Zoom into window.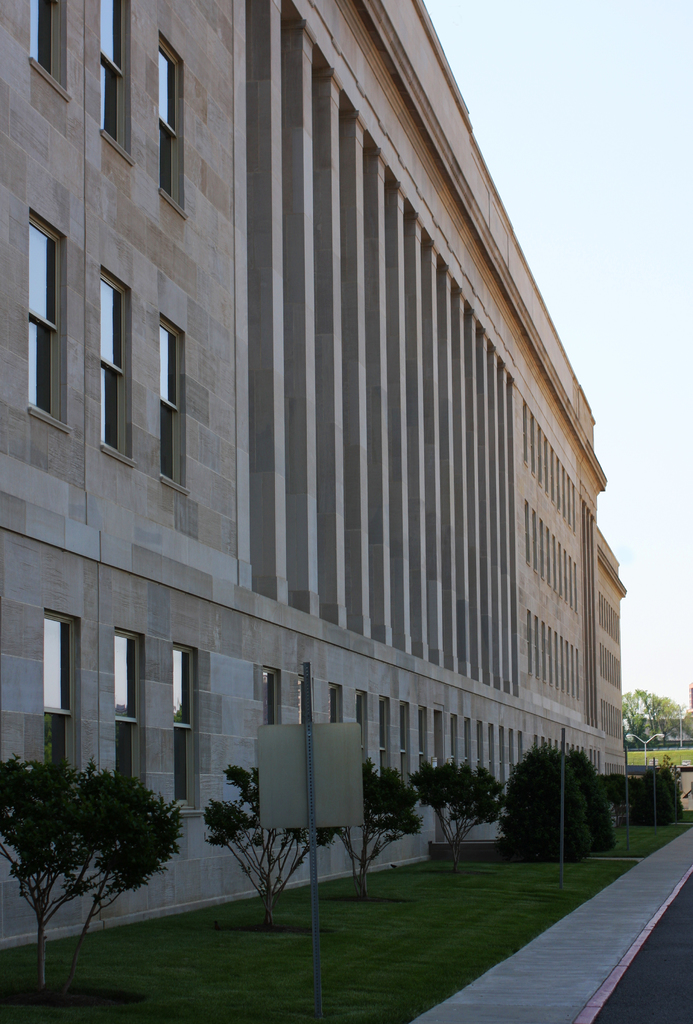
Zoom target: <bbox>475, 722, 484, 769</bbox>.
